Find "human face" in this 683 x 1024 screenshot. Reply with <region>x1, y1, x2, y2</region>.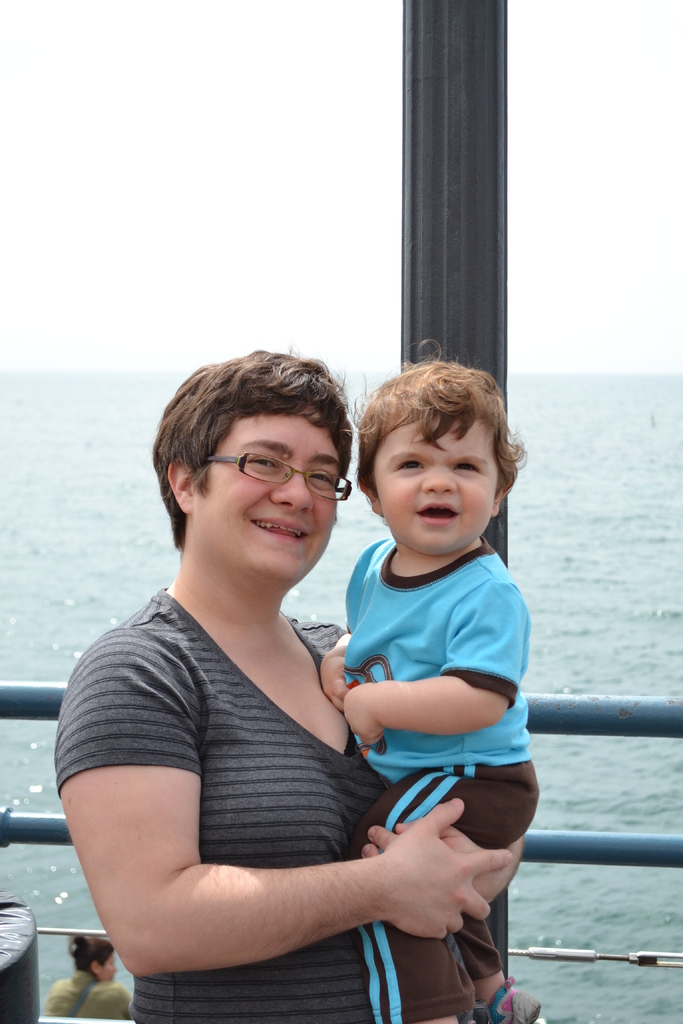
<region>202, 415, 341, 583</region>.
